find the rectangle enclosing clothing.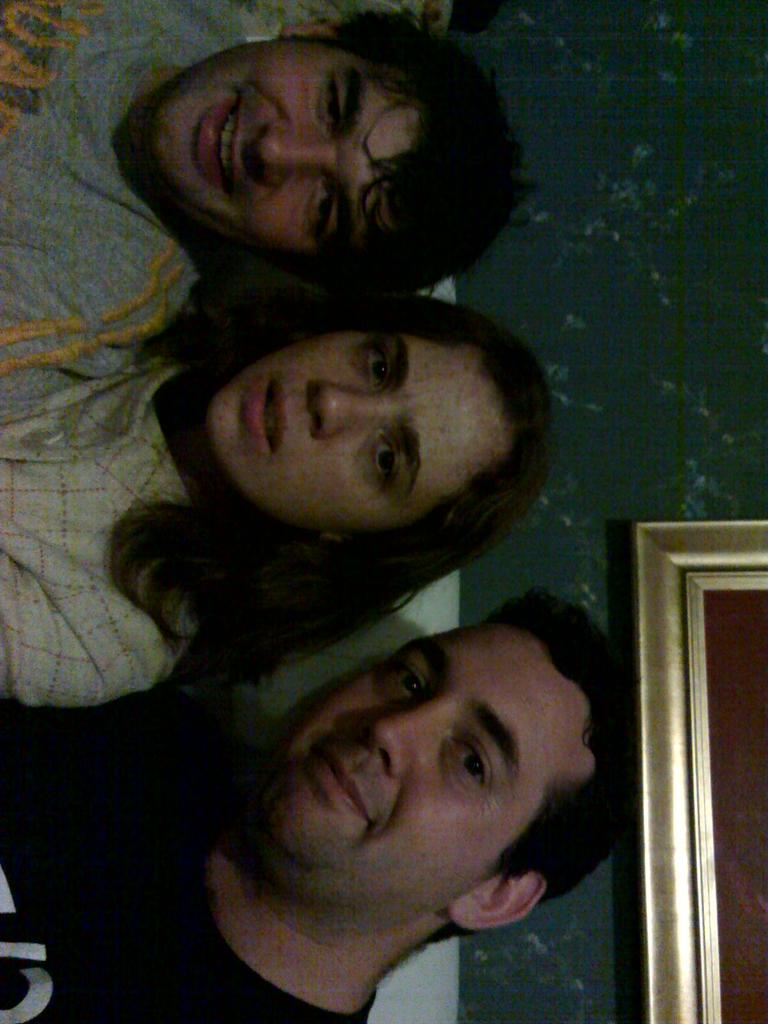
0,0,246,401.
